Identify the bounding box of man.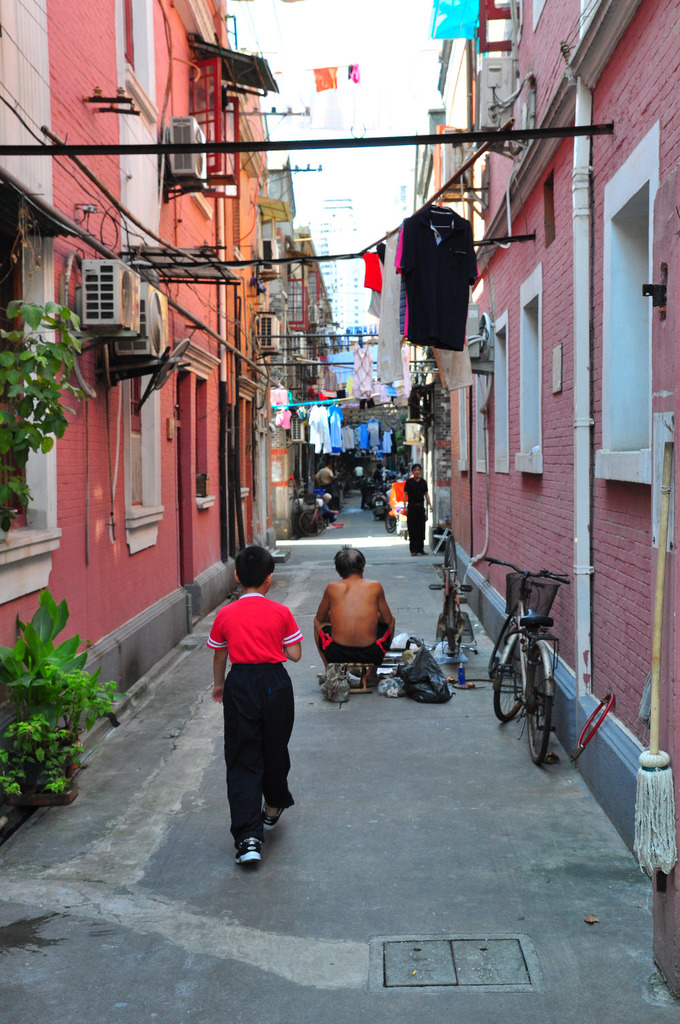
{"left": 308, "top": 538, "right": 403, "bottom": 675}.
